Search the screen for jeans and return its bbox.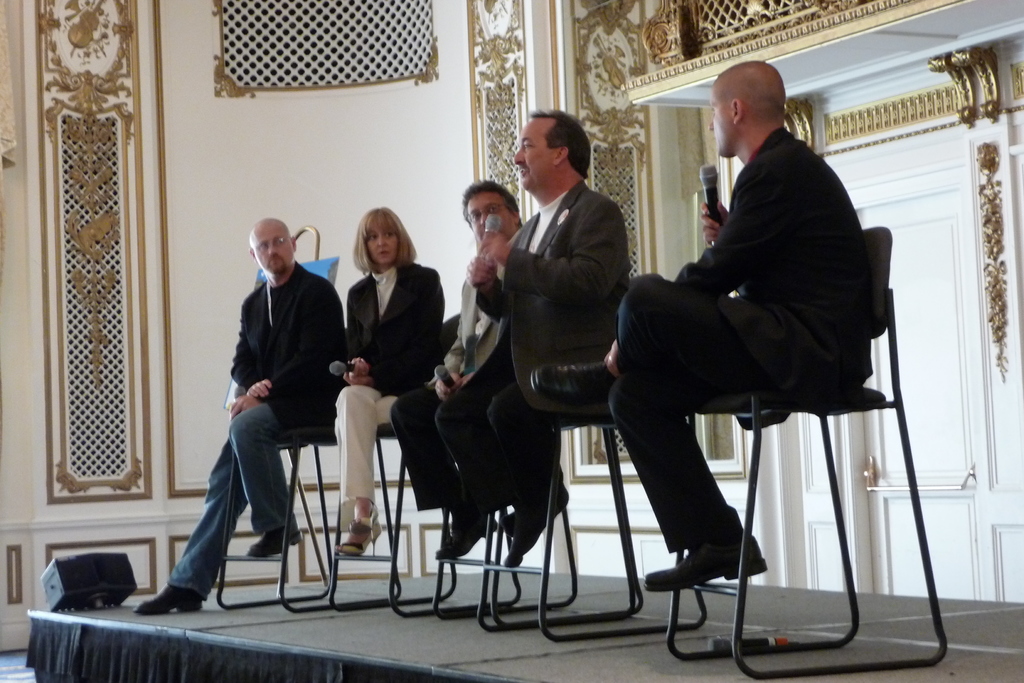
Found: [left=158, top=404, right=296, bottom=614].
